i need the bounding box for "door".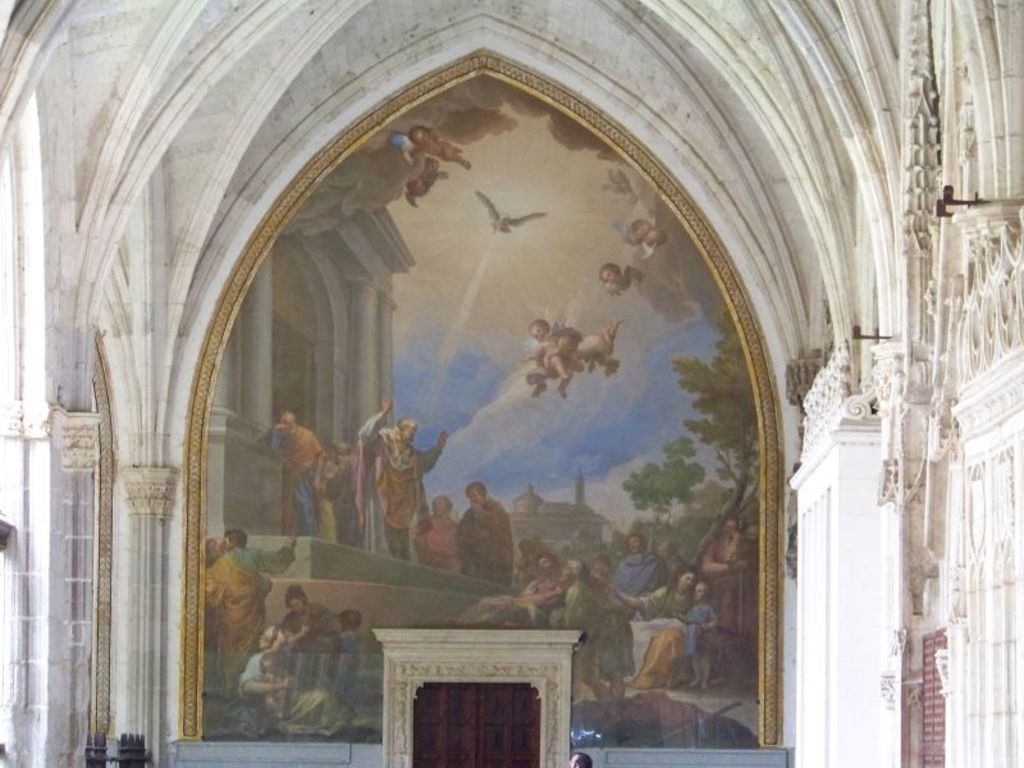
Here it is: bbox(411, 682, 539, 767).
